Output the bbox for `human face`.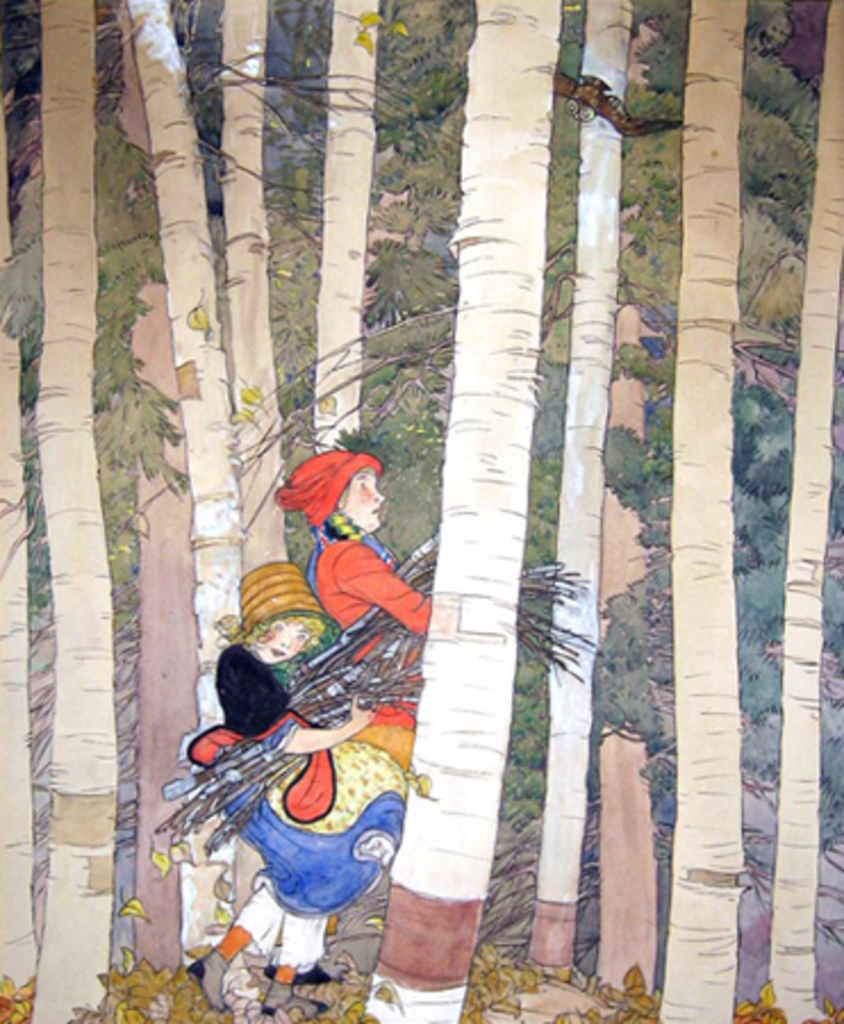
<region>341, 466, 387, 526</region>.
